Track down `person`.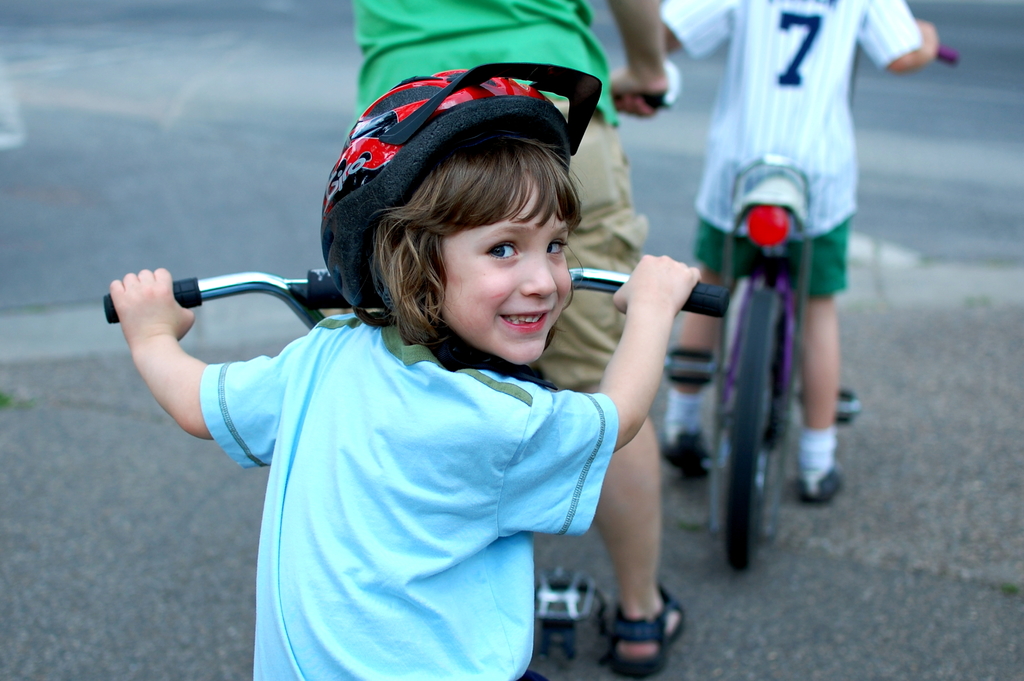
Tracked to [351,0,692,680].
